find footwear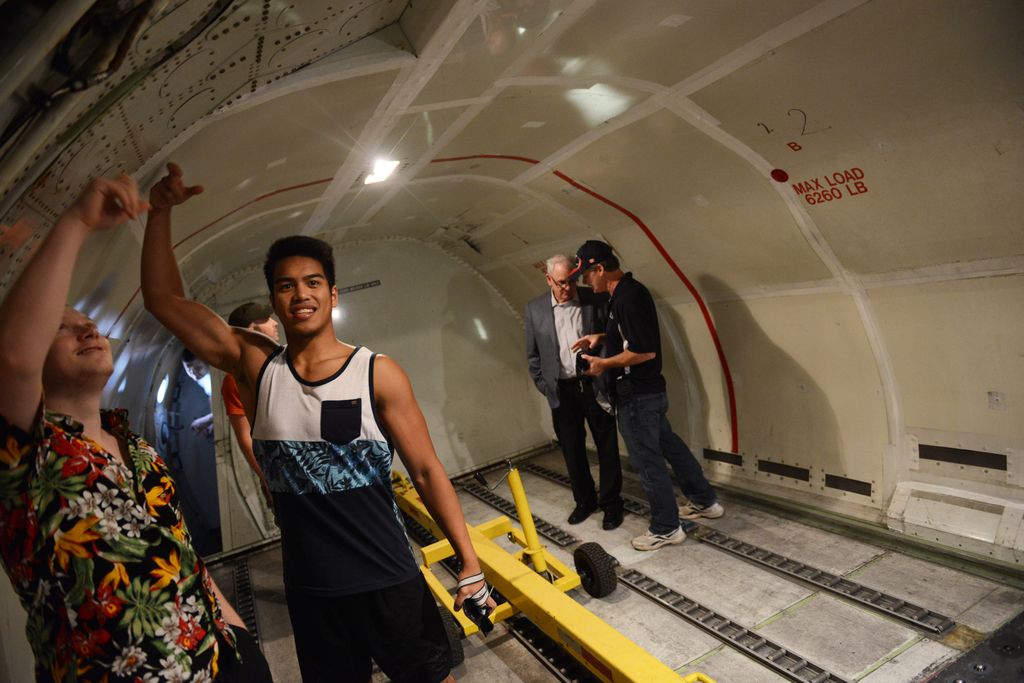
630 527 691 550
